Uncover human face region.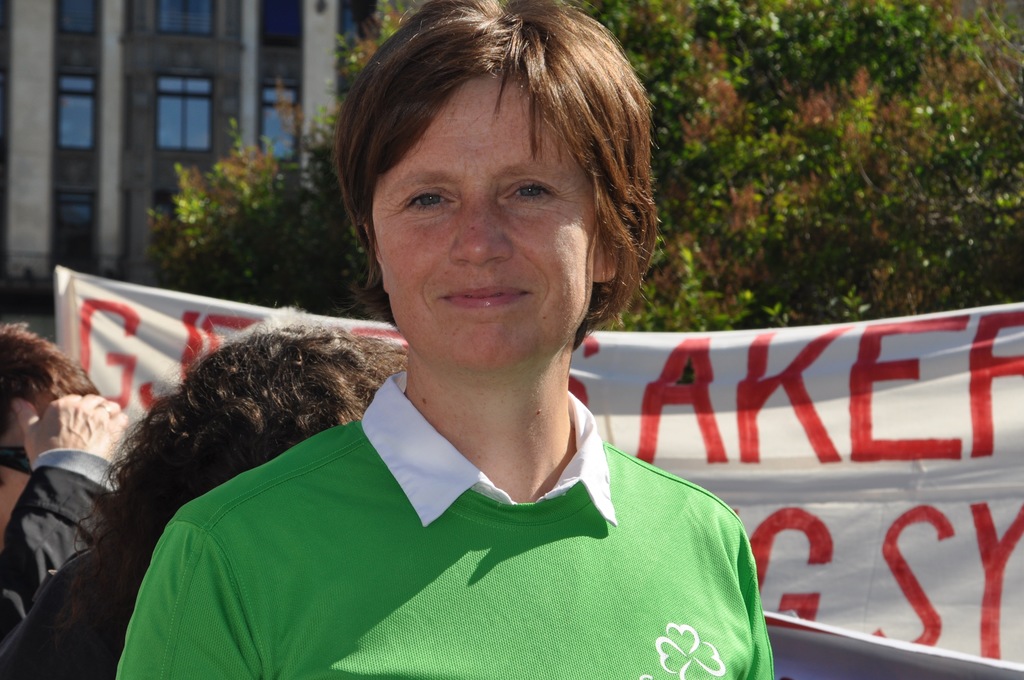
Uncovered: [0,394,61,537].
